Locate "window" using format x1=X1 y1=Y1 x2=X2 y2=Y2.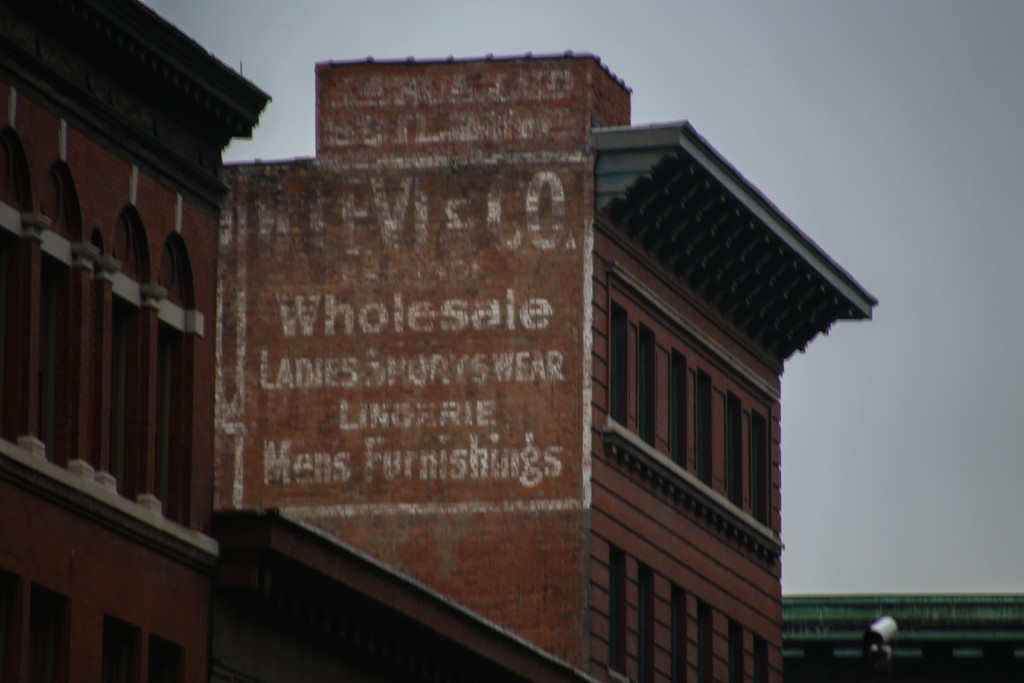
x1=698 y1=603 x2=713 y2=682.
